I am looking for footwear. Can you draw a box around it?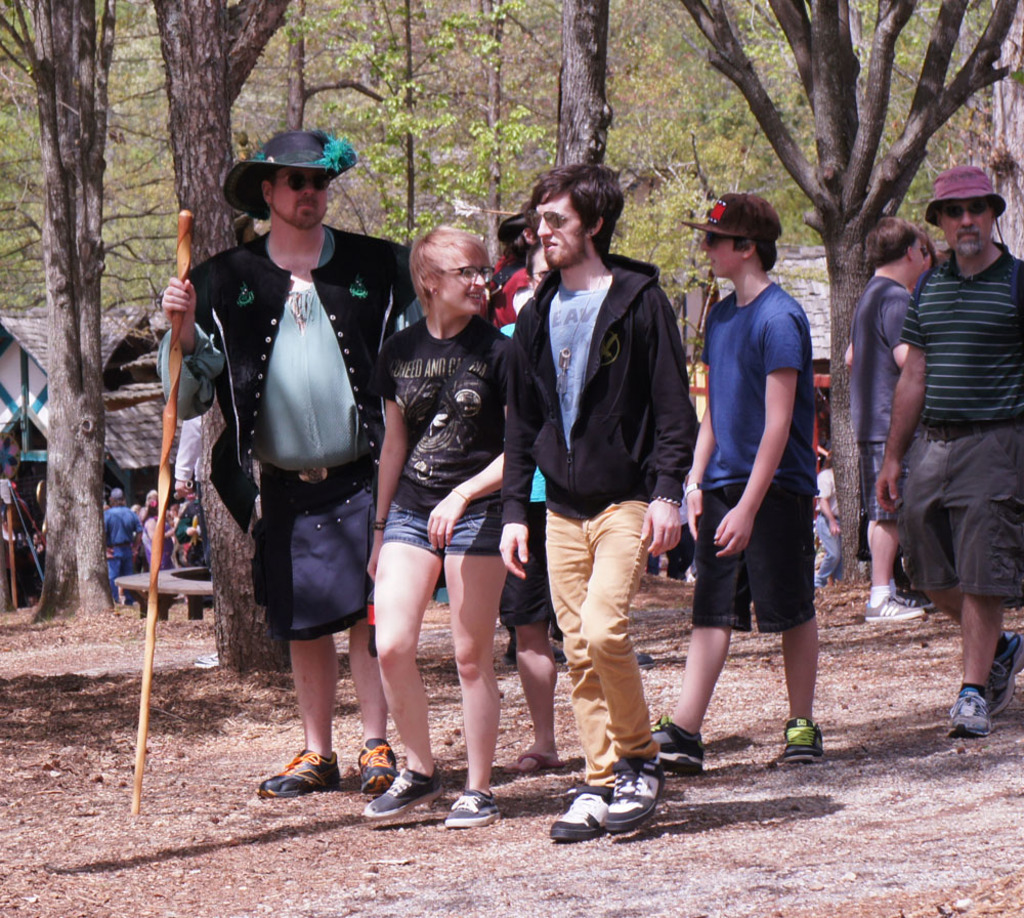
Sure, the bounding box is bbox(647, 716, 708, 776).
